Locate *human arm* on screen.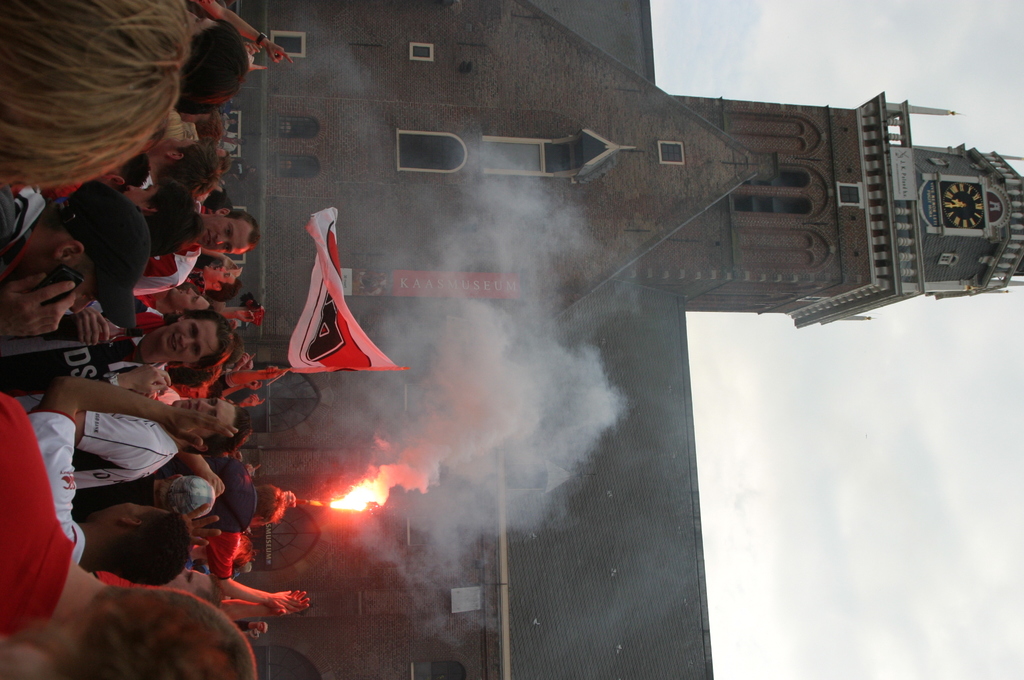
On screen at 204 530 314 619.
